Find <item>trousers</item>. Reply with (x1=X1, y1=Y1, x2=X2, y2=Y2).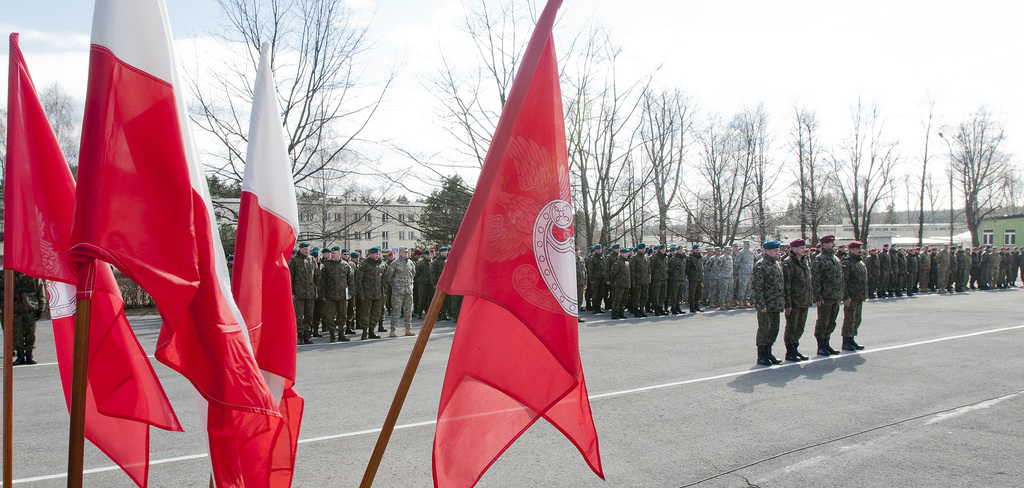
(x1=998, y1=269, x2=1006, y2=287).
